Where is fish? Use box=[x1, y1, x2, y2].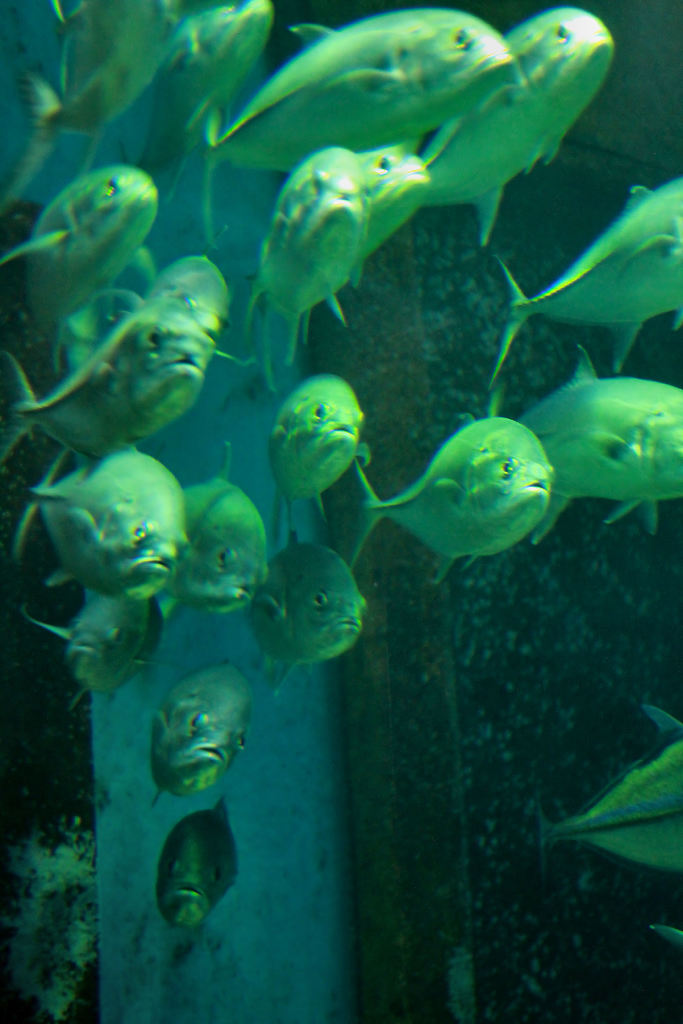
box=[238, 144, 367, 394].
